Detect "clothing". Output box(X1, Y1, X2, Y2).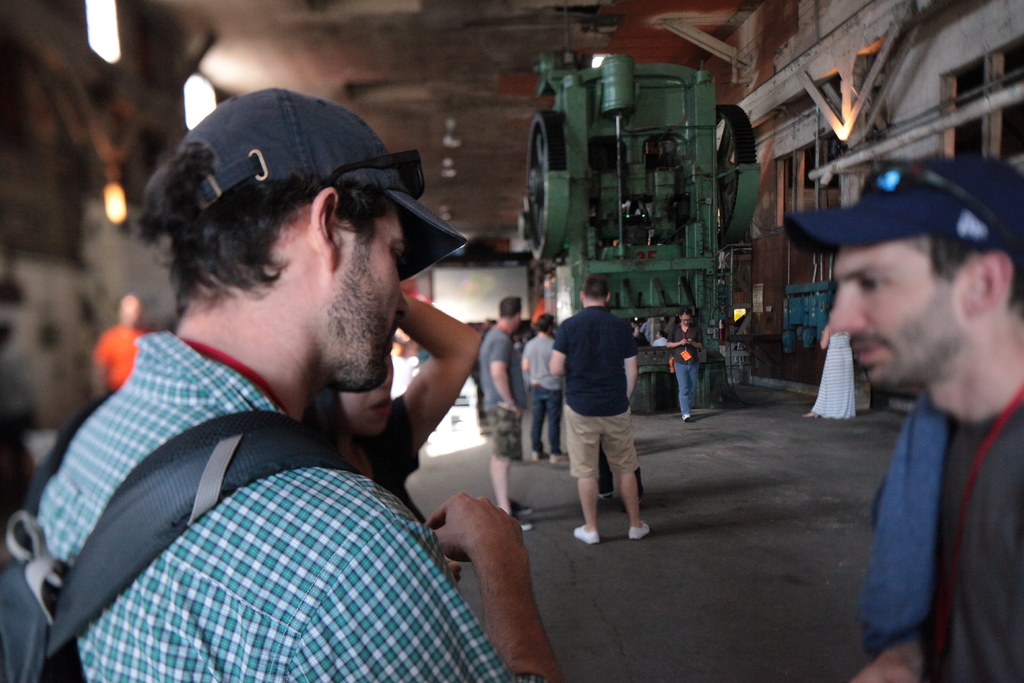
box(519, 336, 564, 467).
